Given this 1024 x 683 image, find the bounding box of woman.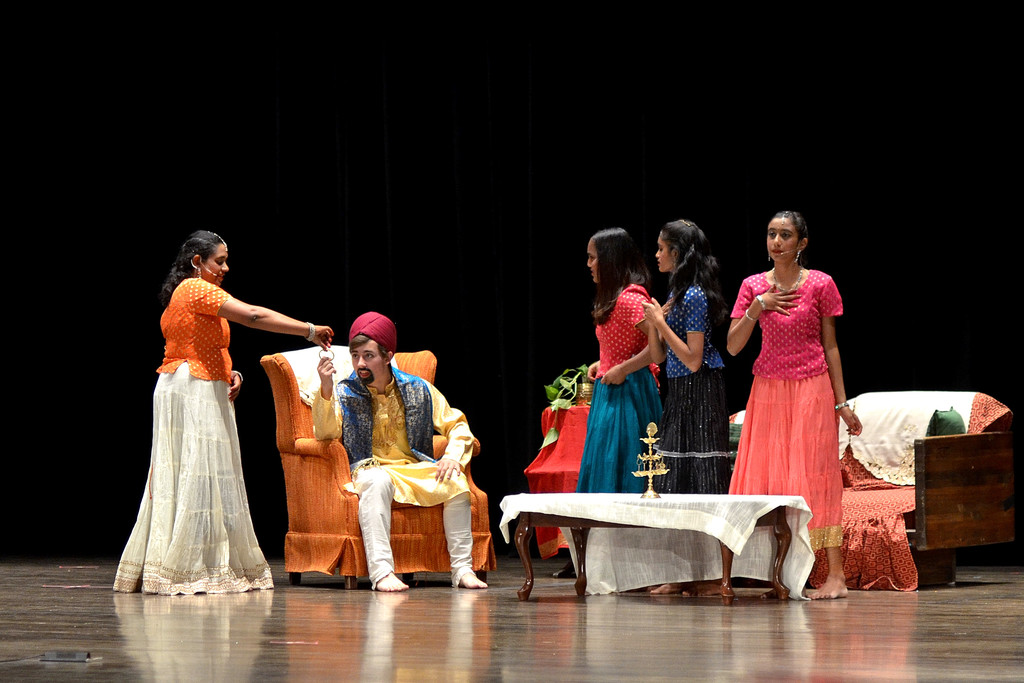
<box>577,223,653,491</box>.
